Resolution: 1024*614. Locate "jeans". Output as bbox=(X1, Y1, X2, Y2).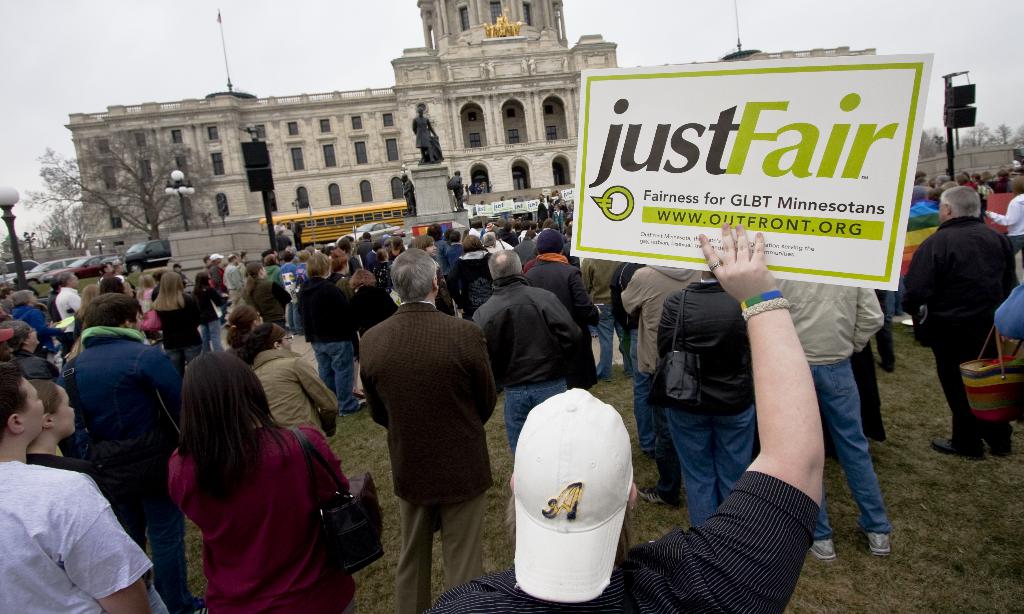
bbox=(596, 294, 627, 378).
